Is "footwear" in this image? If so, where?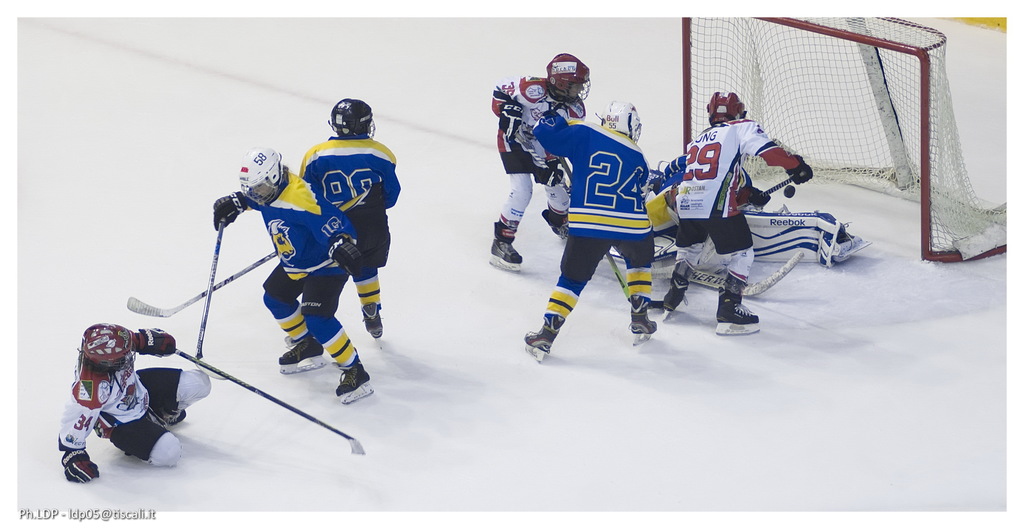
Yes, at region(331, 351, 374, 393).
